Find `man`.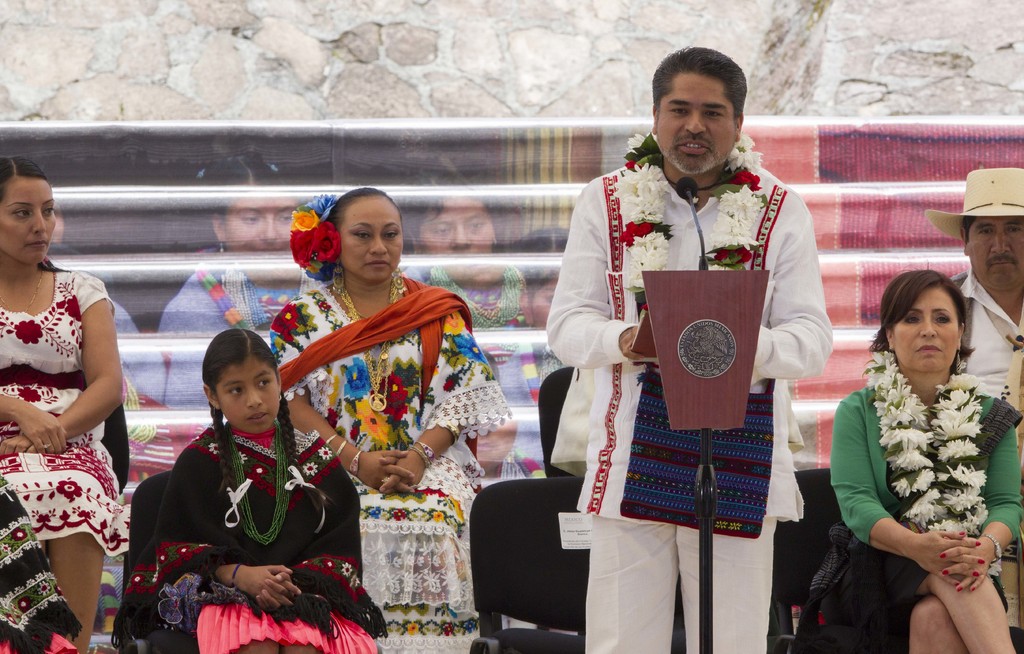
region(948, 167, 1023, 446).
